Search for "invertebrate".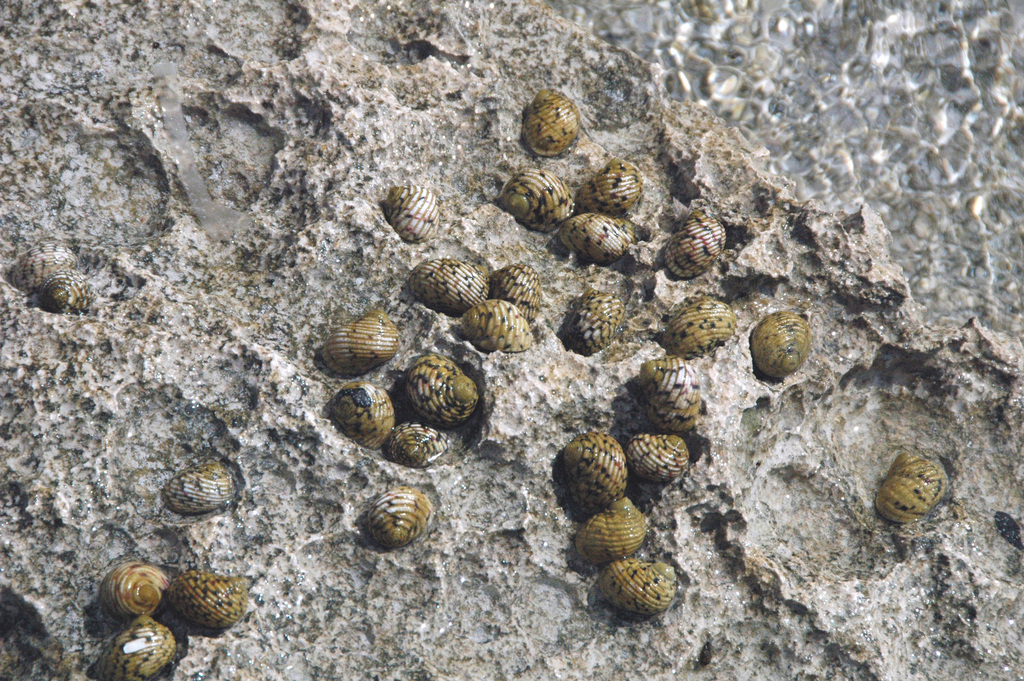
Found at (x1=874, y1=450, x2=950, y2=519).
